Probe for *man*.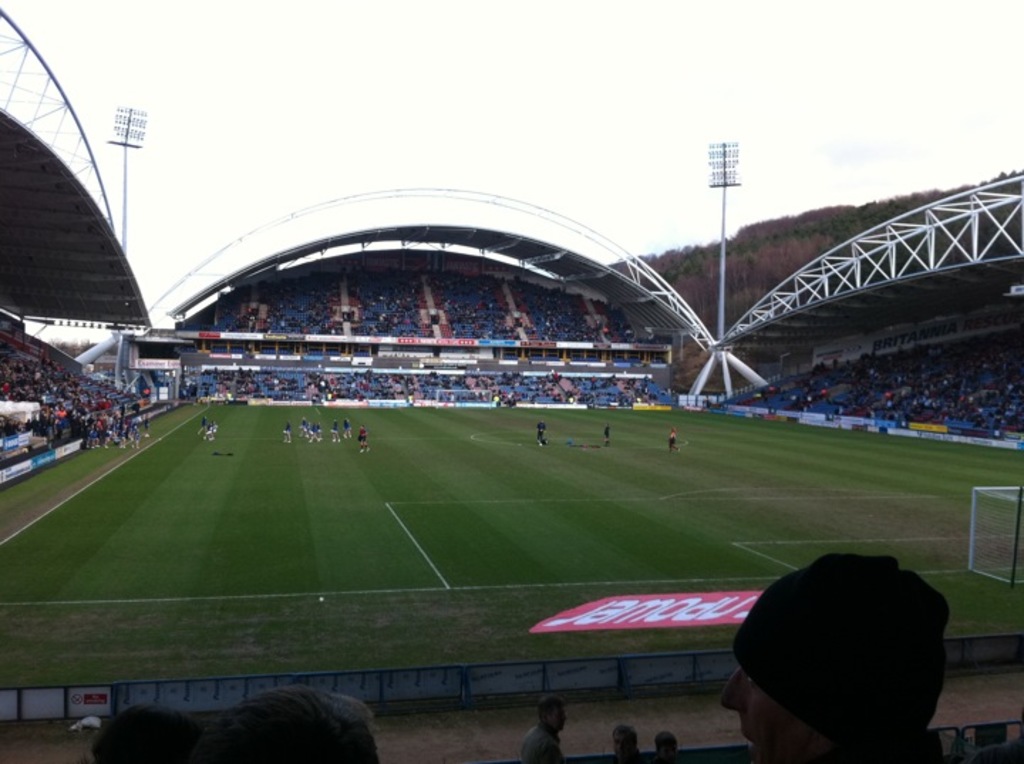
Probe result: left=602, top=534, right=961, bottom=744.
